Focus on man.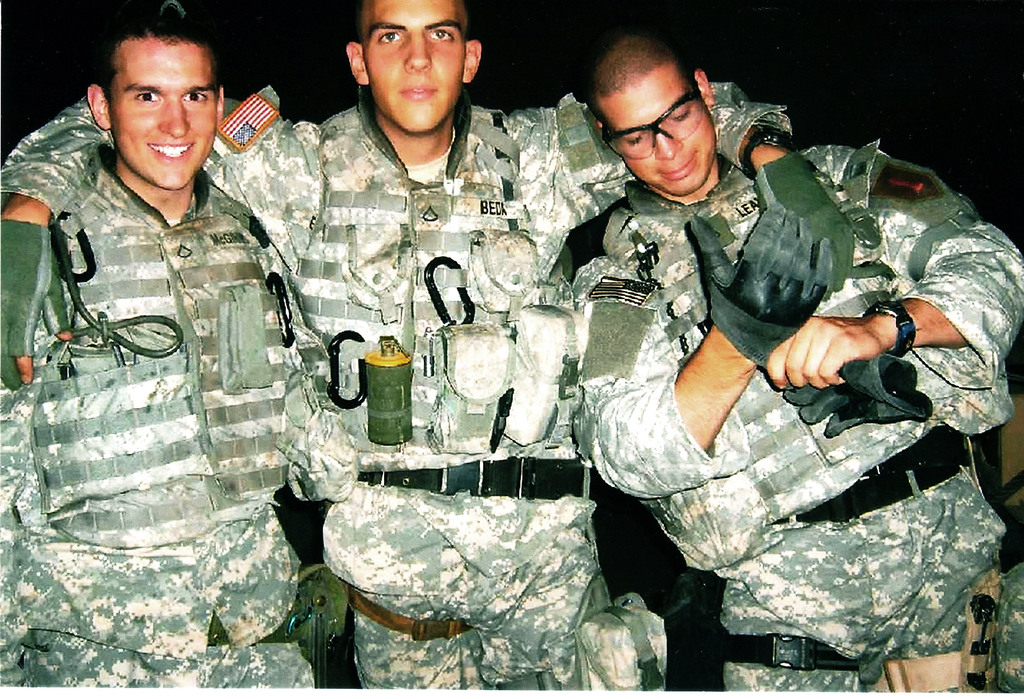
Focused at Rect(0, 0, 360, 698).
